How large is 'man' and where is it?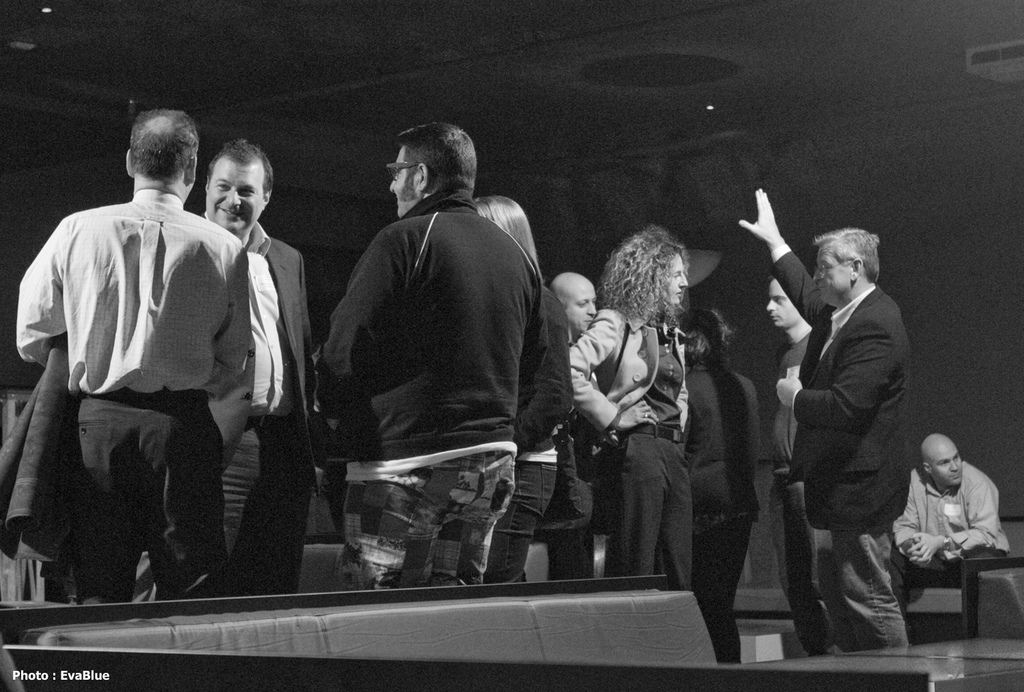
Bounding box: [763, 274, 854, 673].
